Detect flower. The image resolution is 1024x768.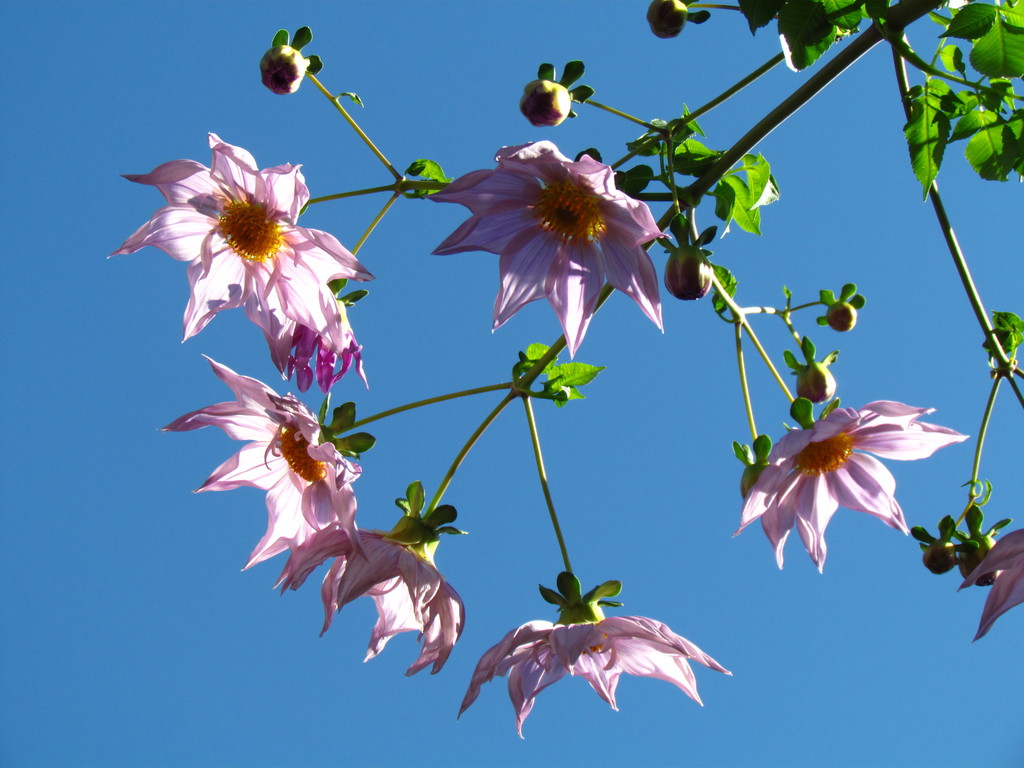
[459,572,737,741].
